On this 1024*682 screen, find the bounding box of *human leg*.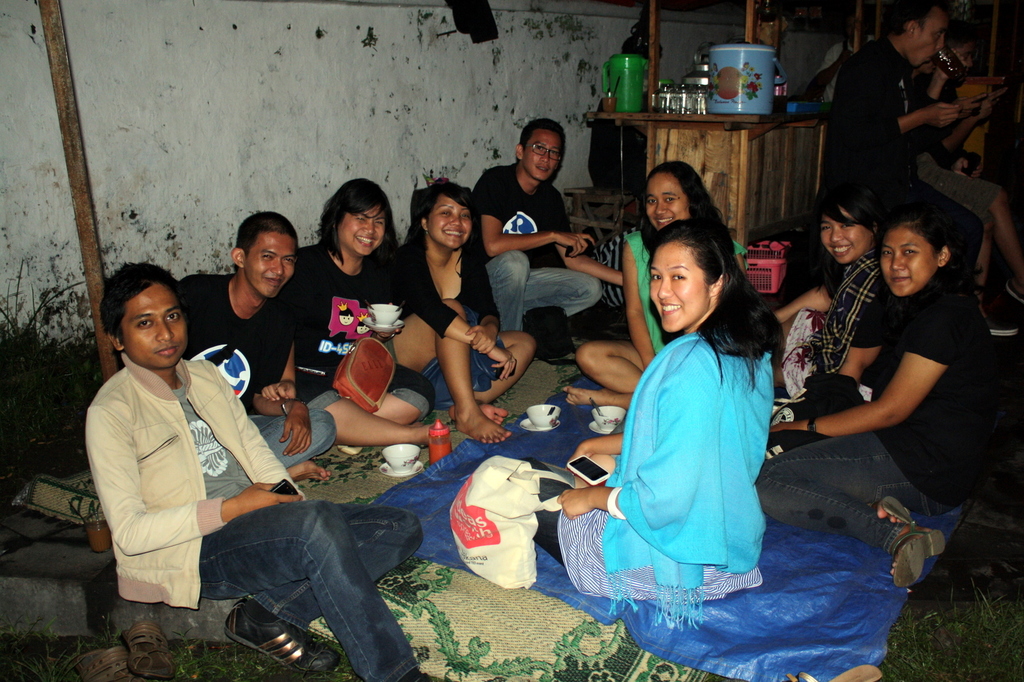
Bounding box: crop(977, 224, 999, 319).
